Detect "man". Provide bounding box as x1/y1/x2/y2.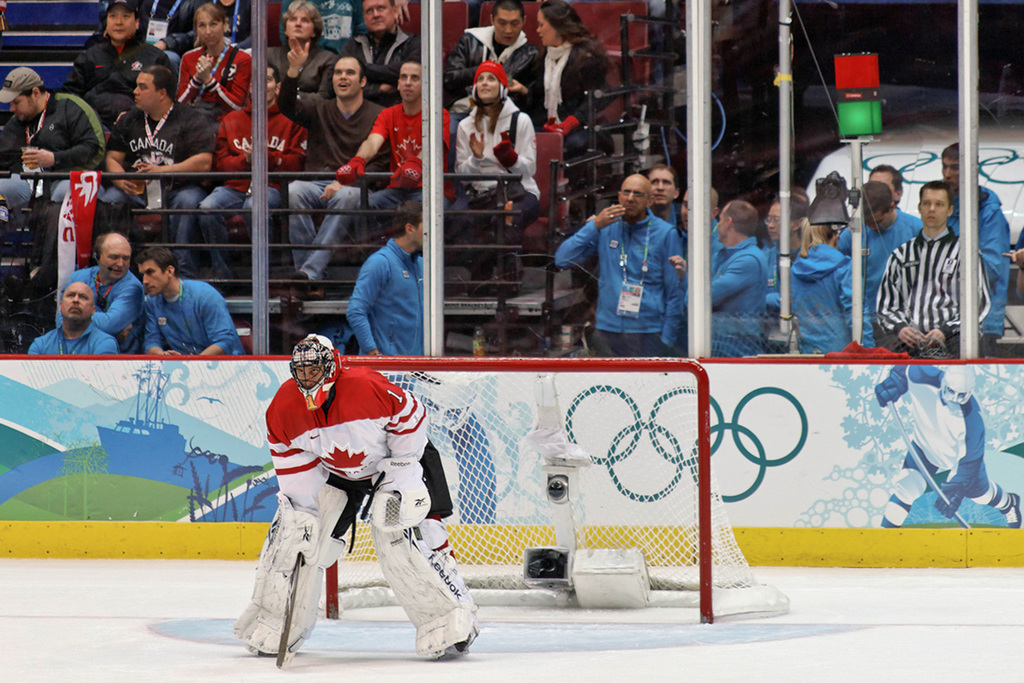
556/164/703/354.
